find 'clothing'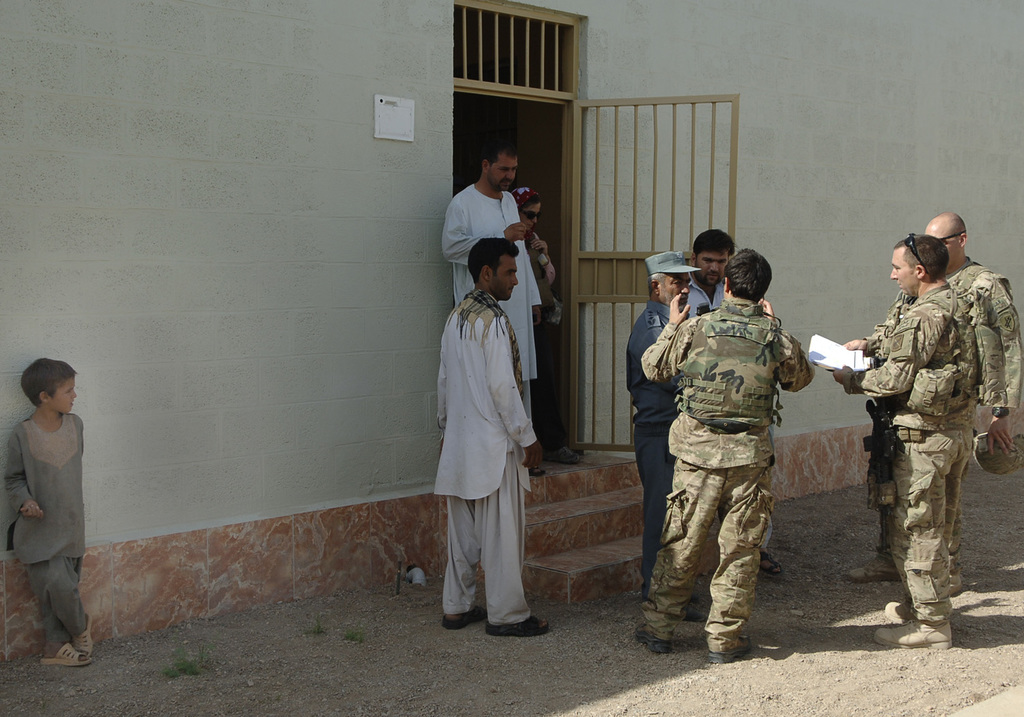
[645, 452, 771, 647]
